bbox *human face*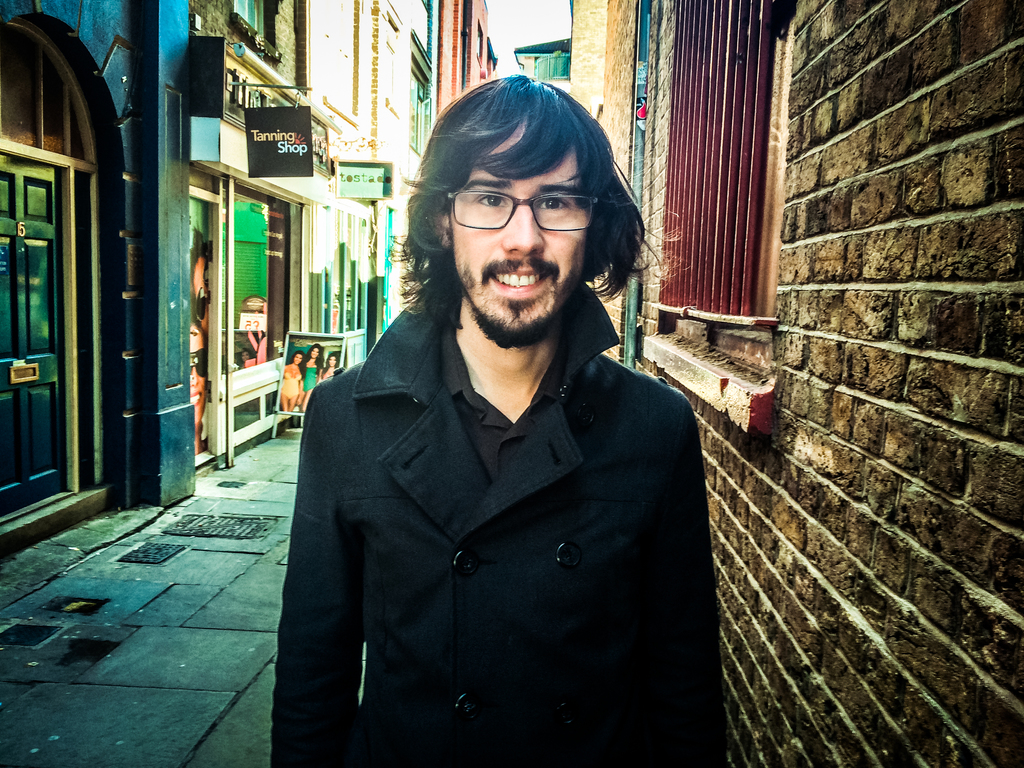
x1=451, y1=127, x2=586, y2=323
